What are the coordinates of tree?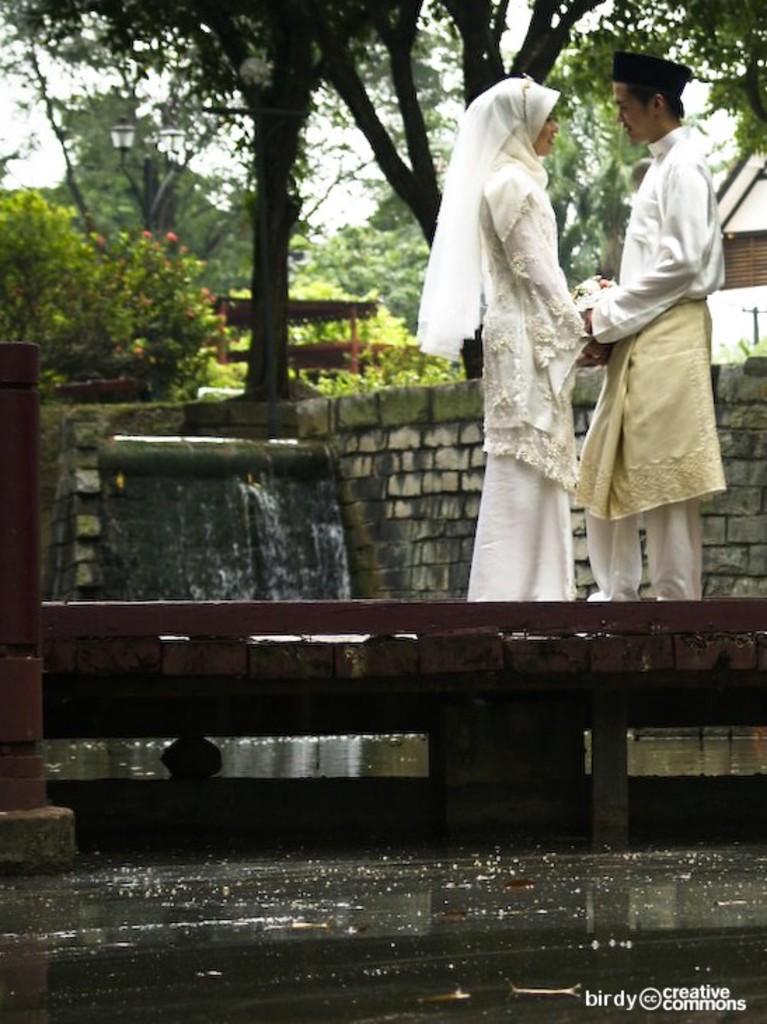
<bbox>337, 0, 610, 389</bbox>.
